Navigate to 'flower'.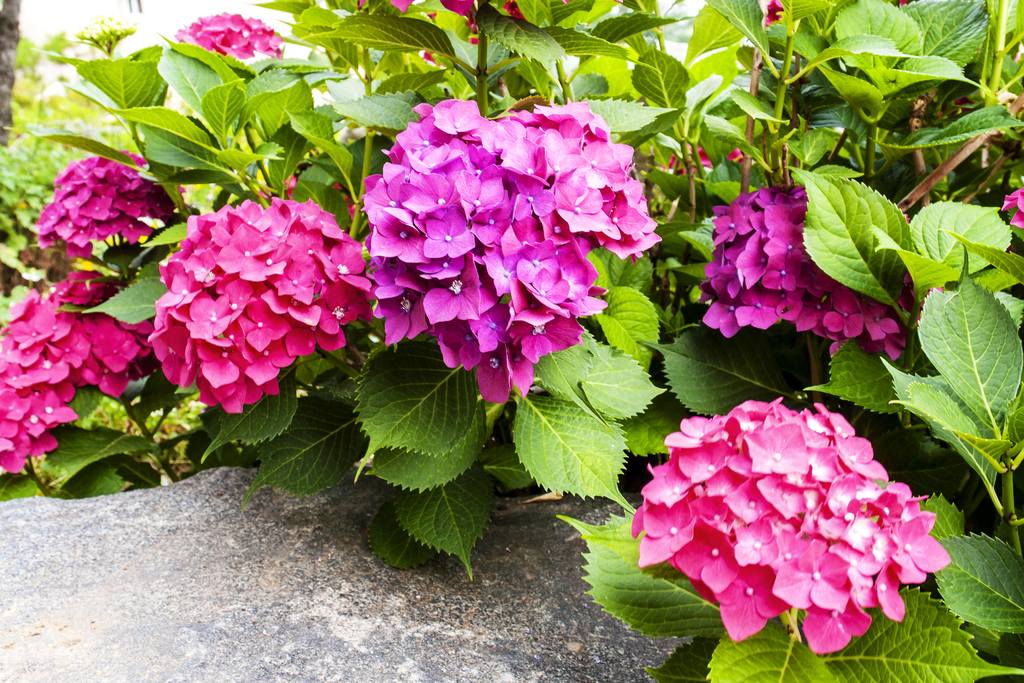
Navigation target: <region>502, 0, 527, 22</region>.
